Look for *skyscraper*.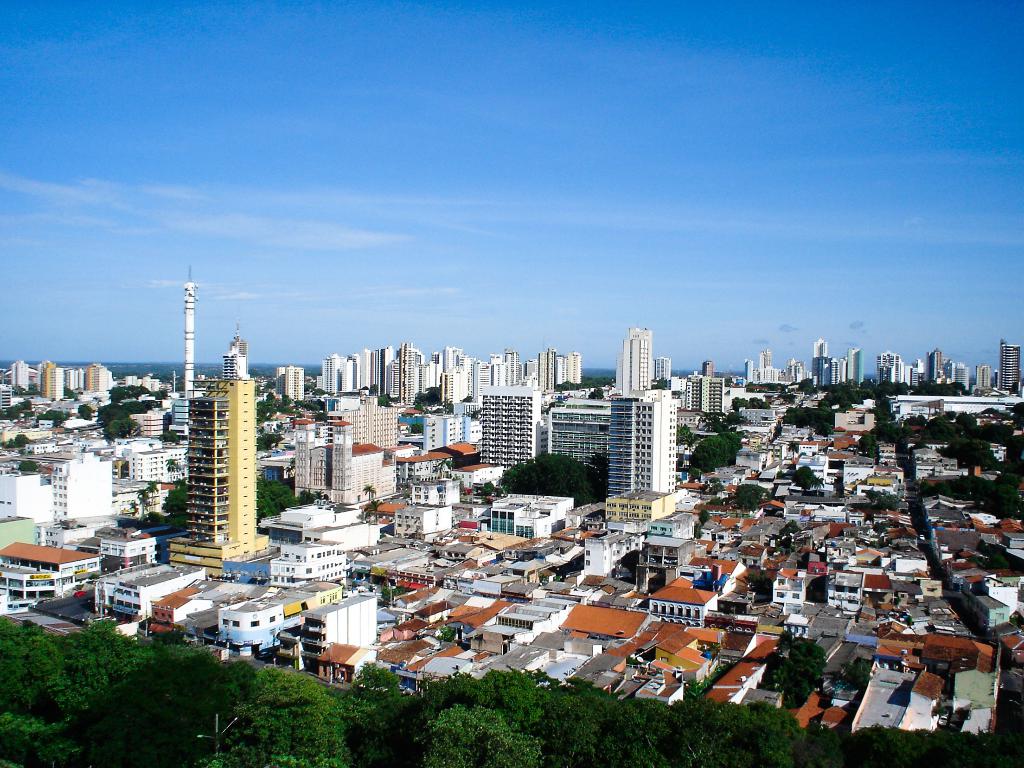
Found: x1=545 y1=406 x2=607 y2=476.
